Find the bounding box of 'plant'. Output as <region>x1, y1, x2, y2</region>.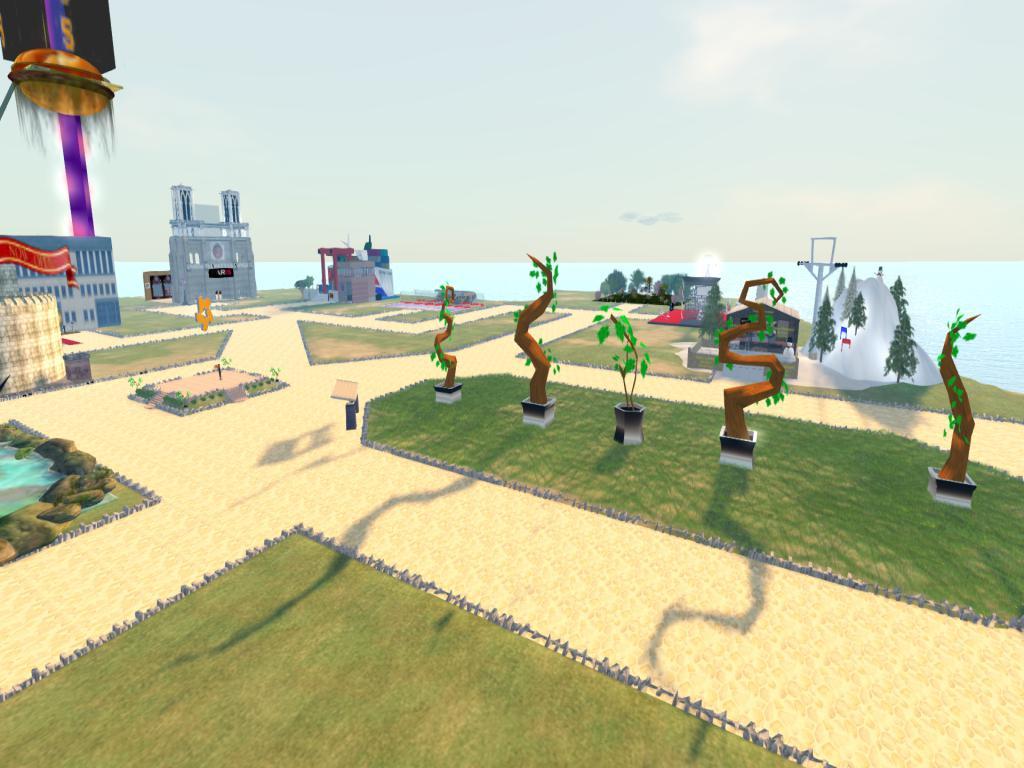
<region>86, 297, 269, 340</region>.
